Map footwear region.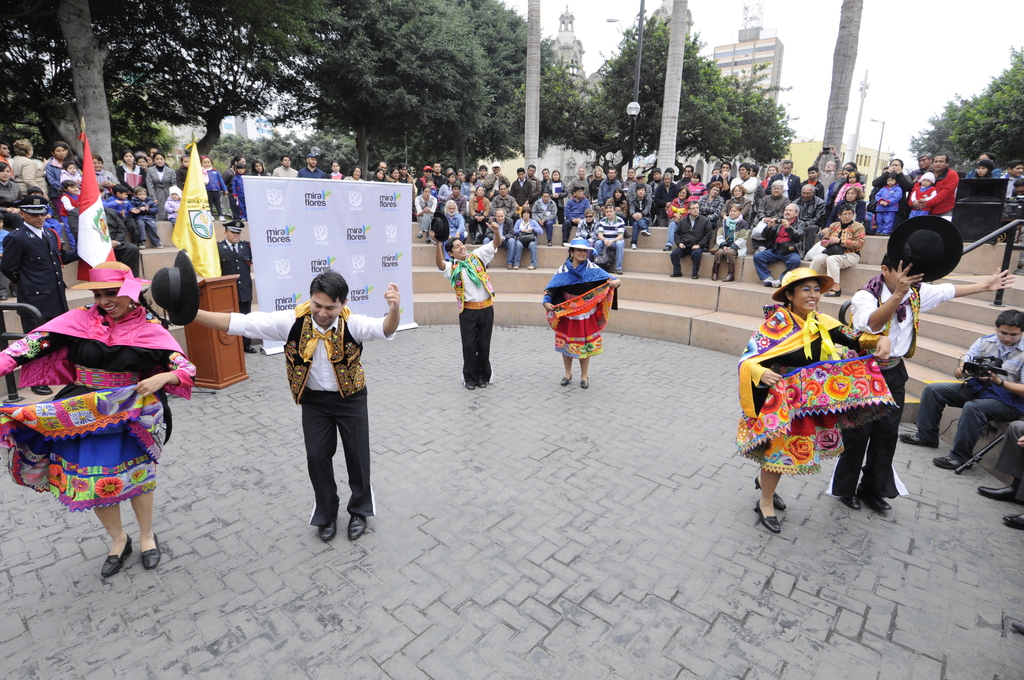
Mapped to bbox=[980, 482, 1018, 506].
